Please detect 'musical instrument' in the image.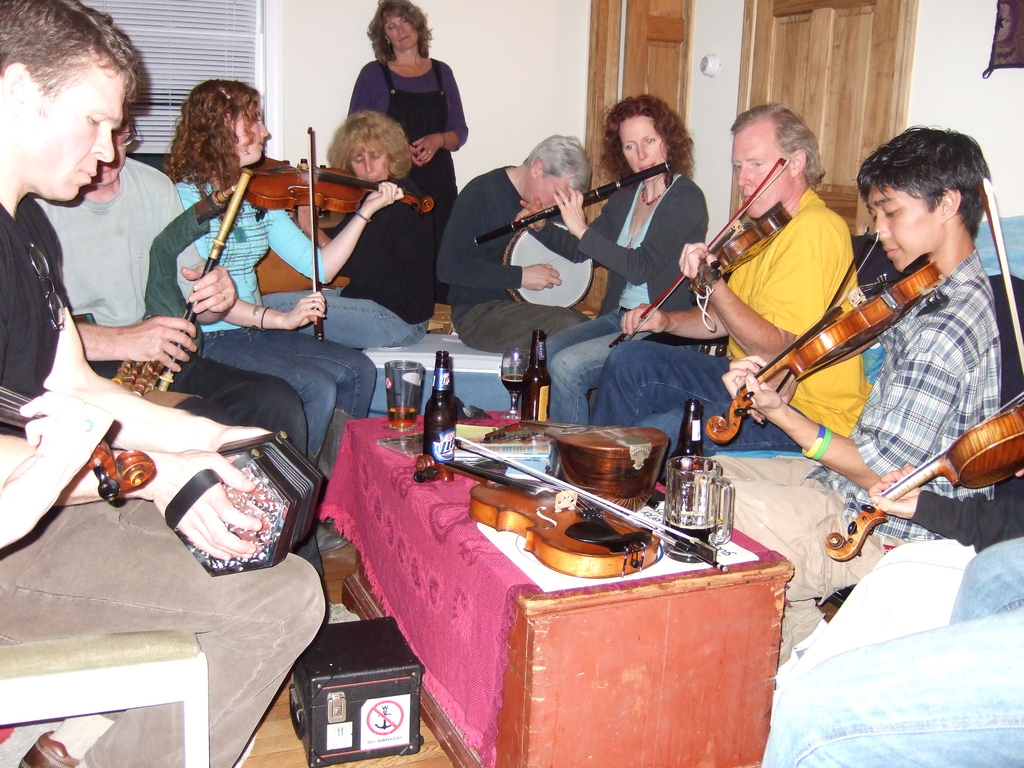
rect(223, 124, 431, 347).
